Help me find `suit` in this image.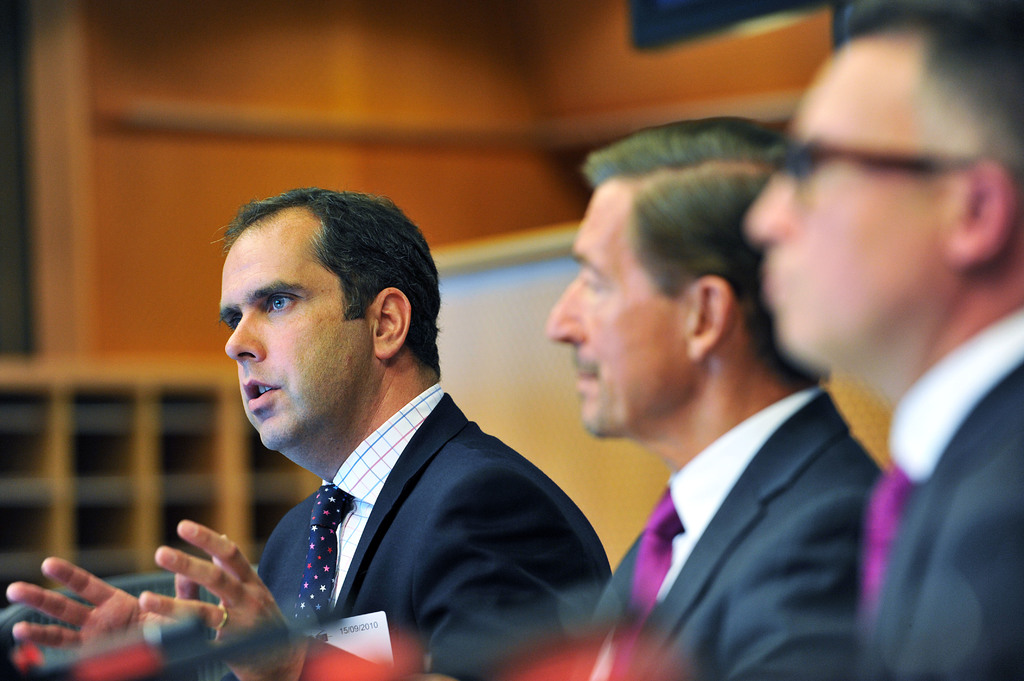
Found it: detection(586, 387, 888, 680).
